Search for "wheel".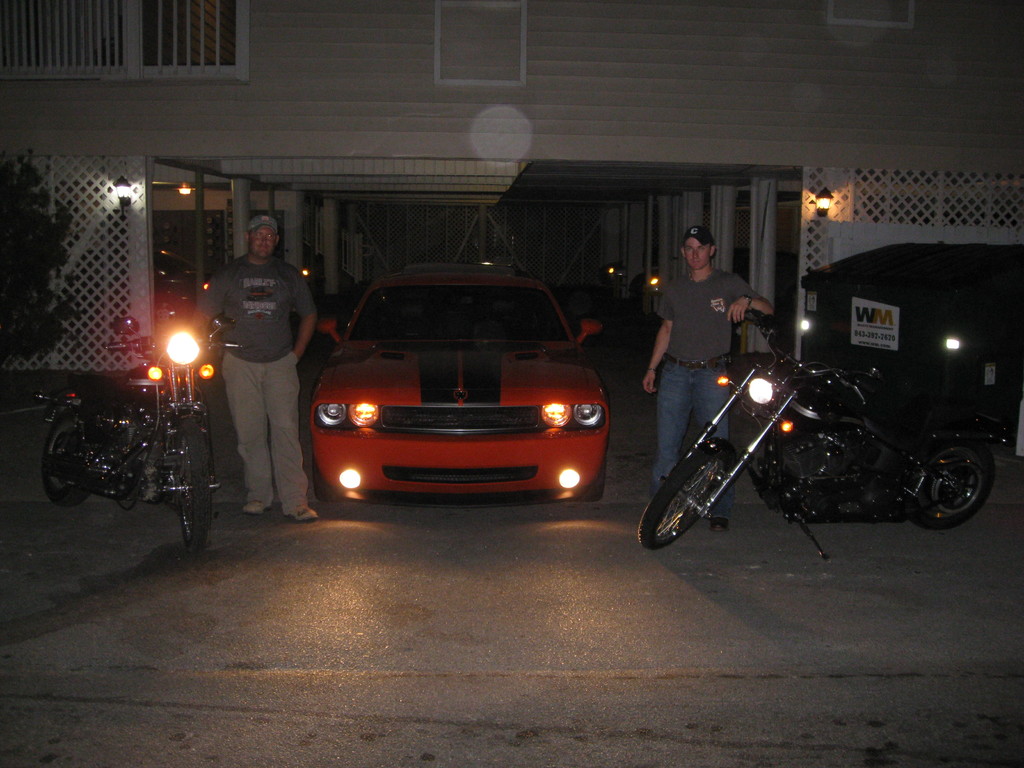
Found at [x1=175, y1=423, x2=218, y2=553].
